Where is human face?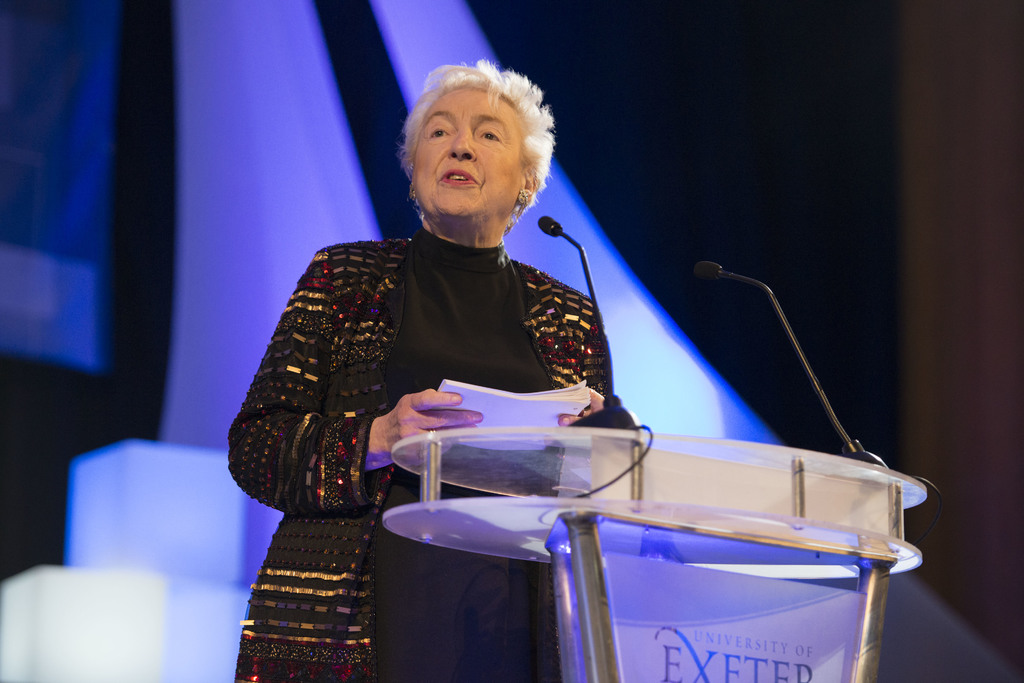
x1=413, y1=87, x2=525, y2=218.
